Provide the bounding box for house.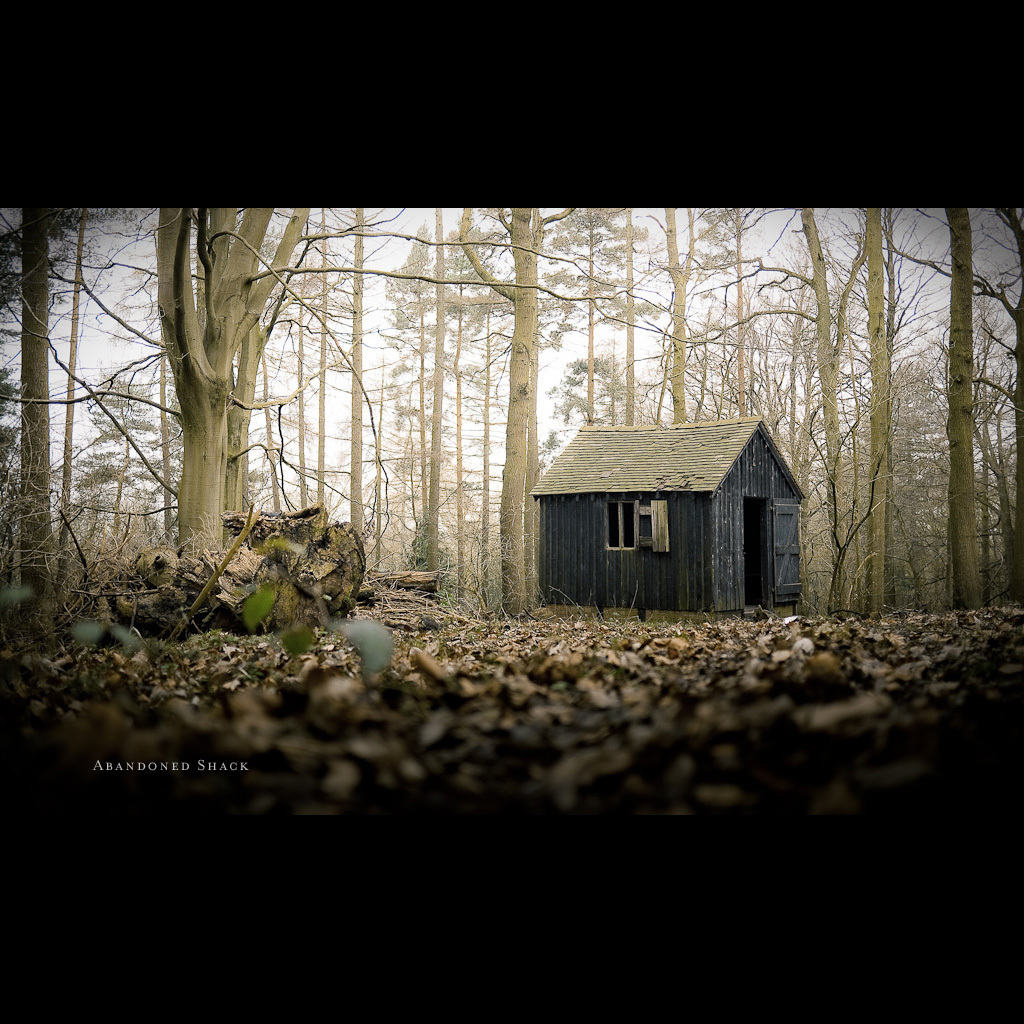
[518,377,808,606].
